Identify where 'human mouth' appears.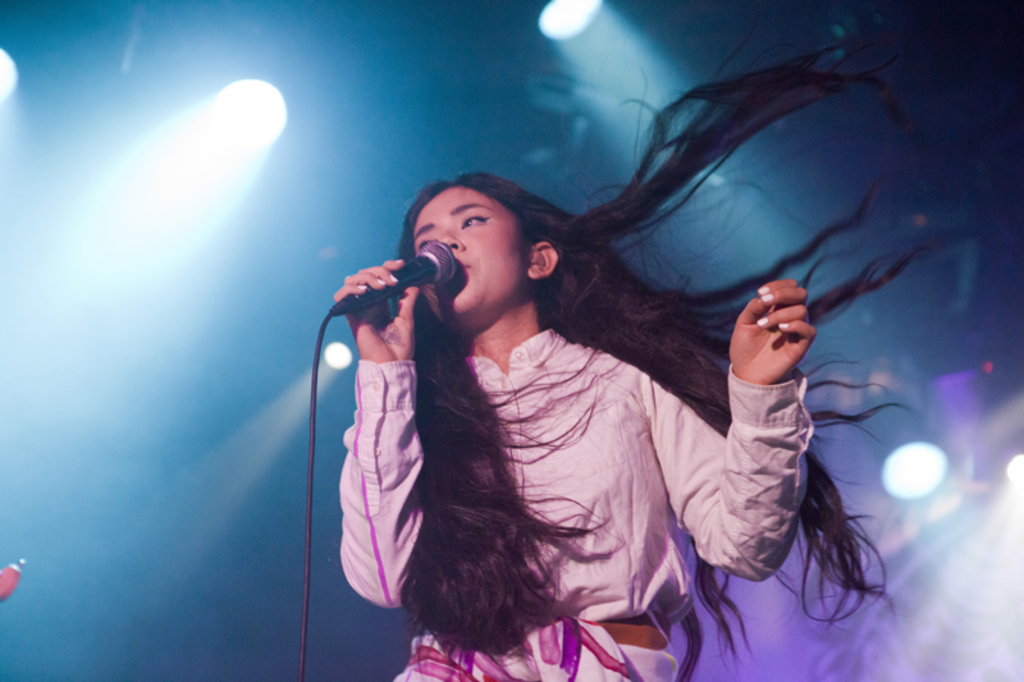
Appears at BBox(453, 261, 474, 276).
